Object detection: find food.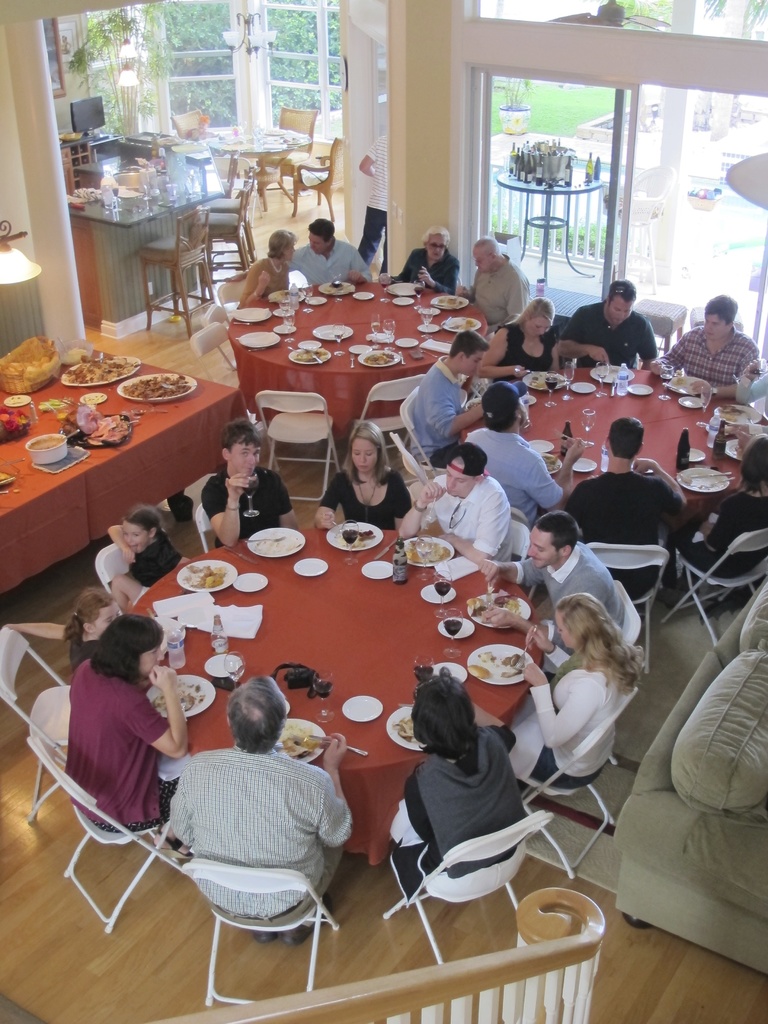
(left=468, top=651, right=525, bottom=679).
